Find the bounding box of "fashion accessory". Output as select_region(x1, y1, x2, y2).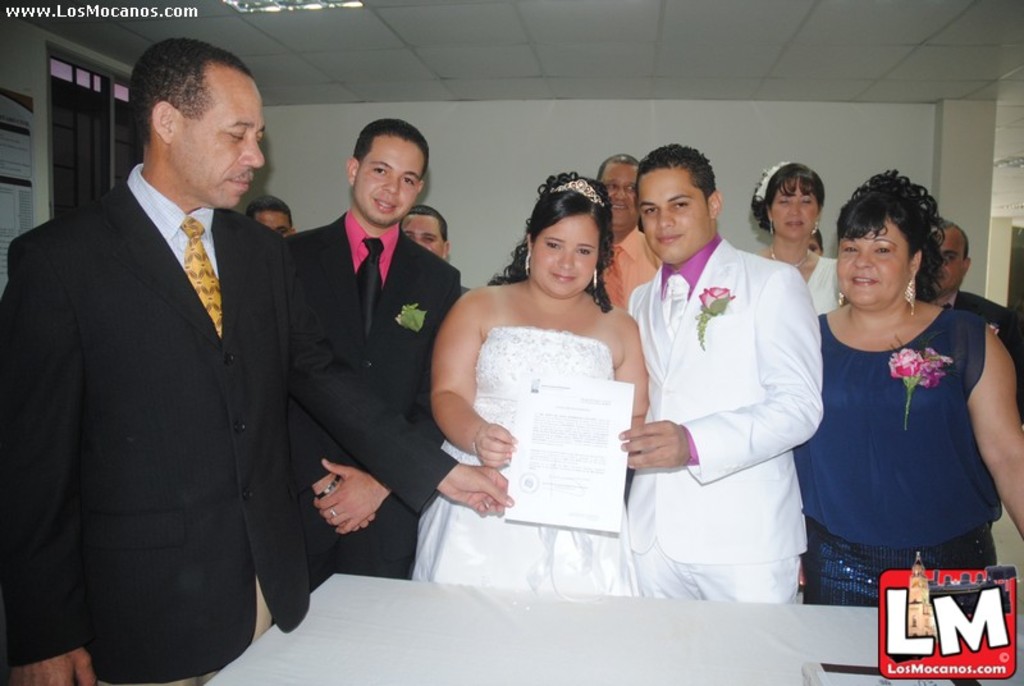
select_region(589, 262, 600, 287).
